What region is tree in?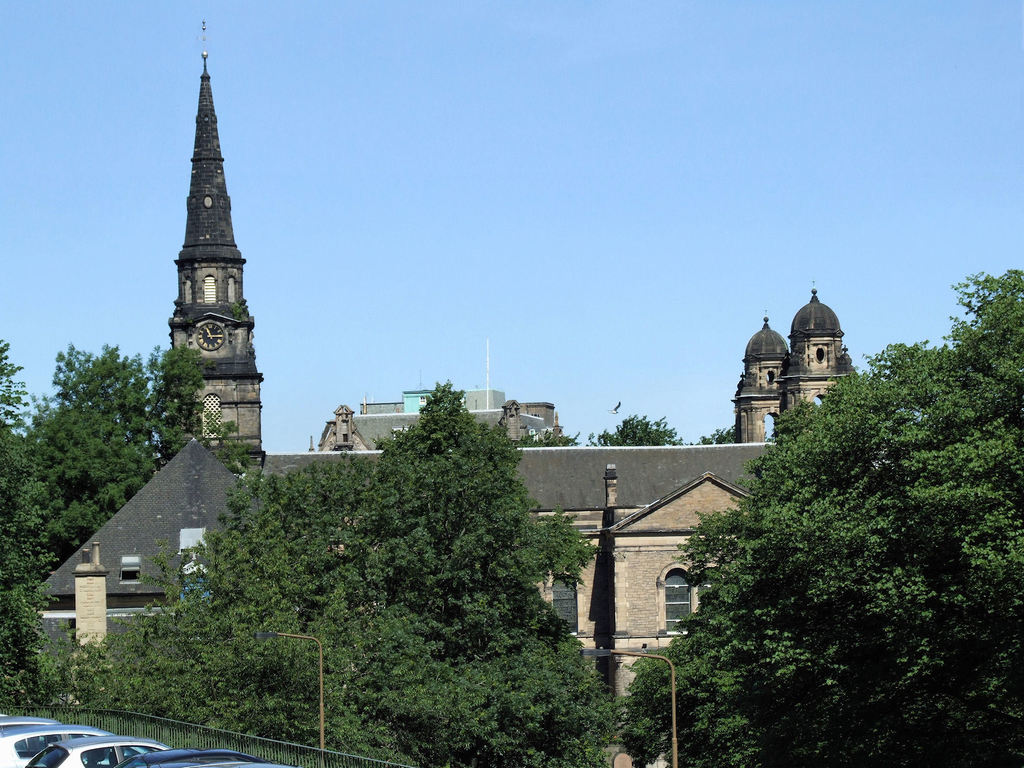
BBox(622, 269, 1023, 767).
